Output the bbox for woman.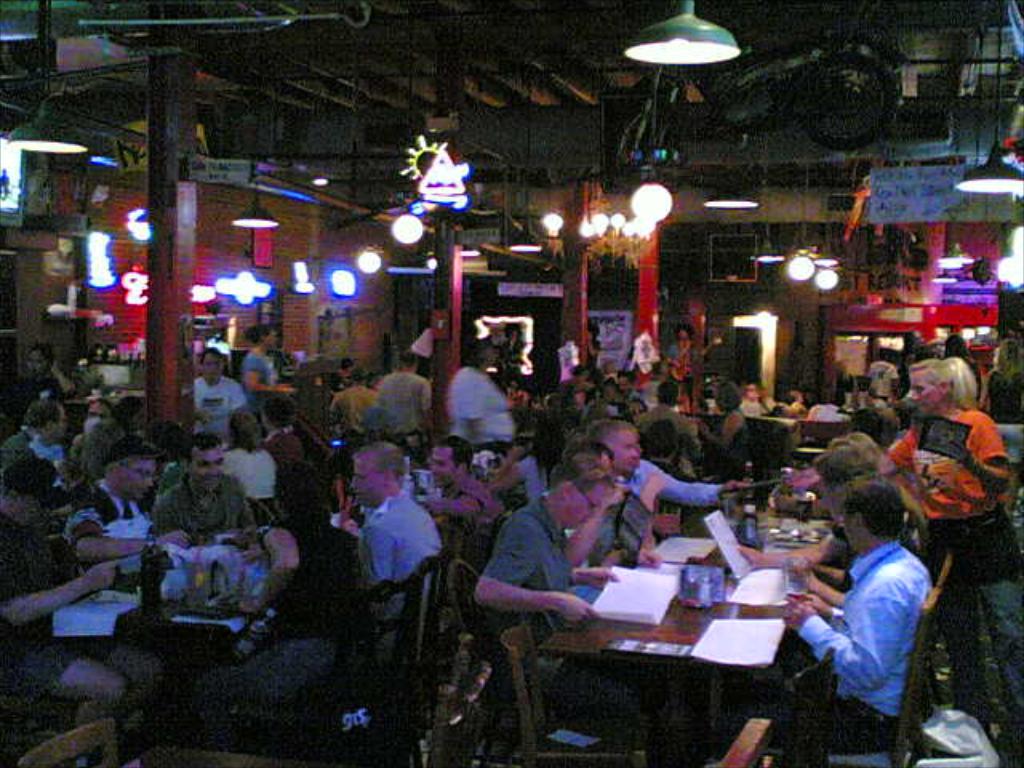
region(8, 342, 61, 446).
